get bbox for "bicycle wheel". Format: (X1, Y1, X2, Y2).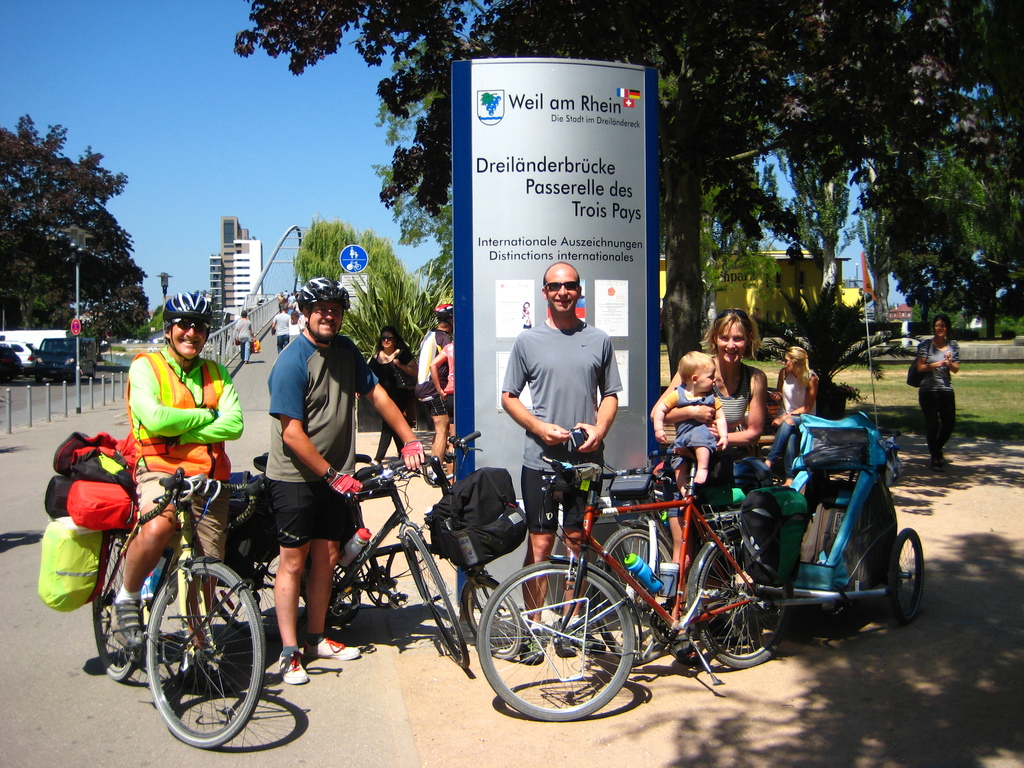
(210, 524, 305, 637).
